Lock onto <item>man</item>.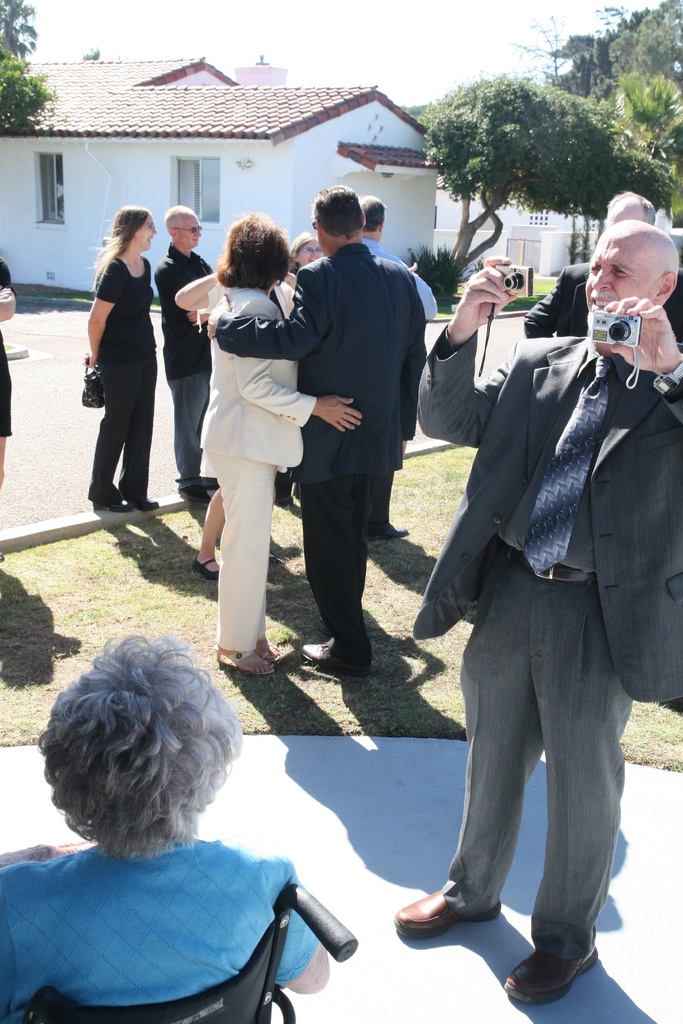
Locked: bbox(529, 190, 682, 337).
